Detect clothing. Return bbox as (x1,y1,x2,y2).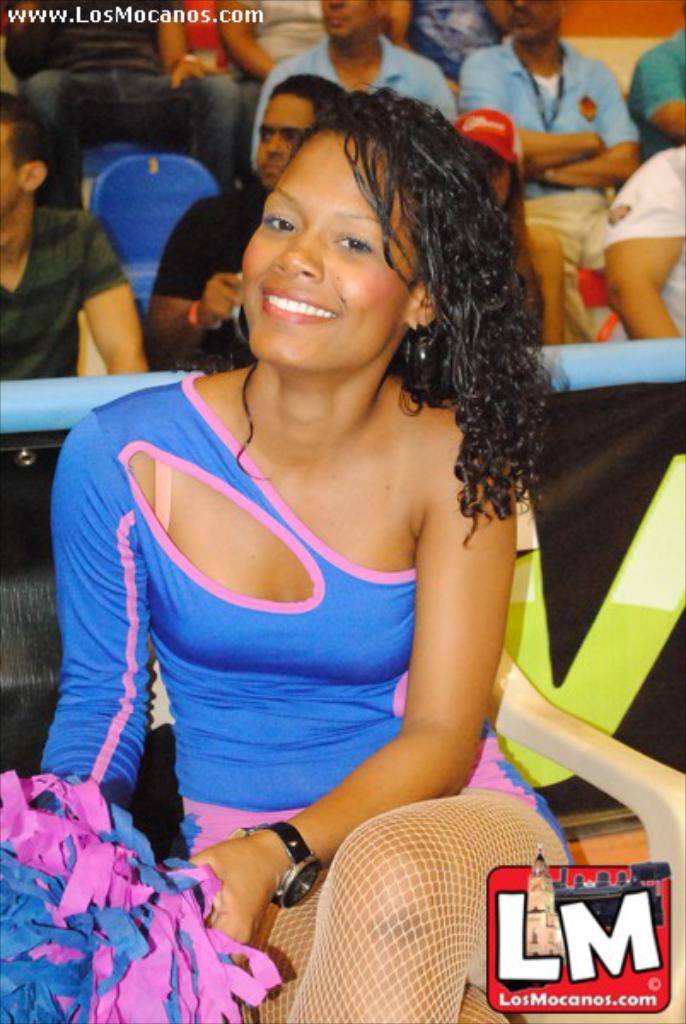
(171,0,259,75).
